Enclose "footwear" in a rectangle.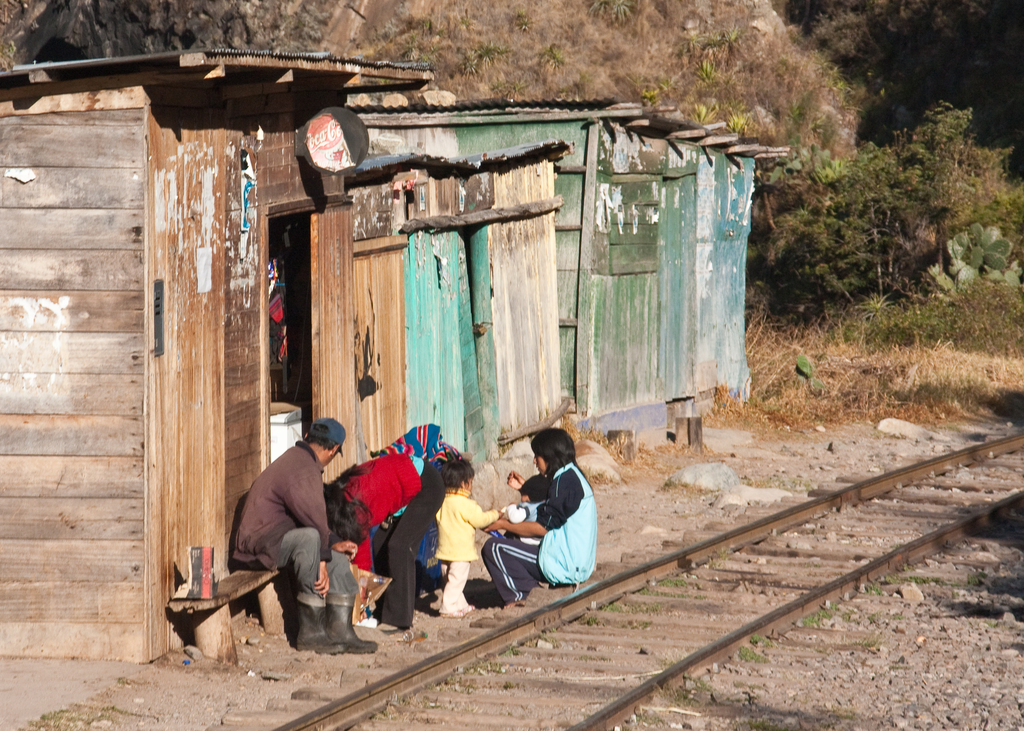
{"left": 325, "top": 598, "right": 378, "bottom": 654}.
